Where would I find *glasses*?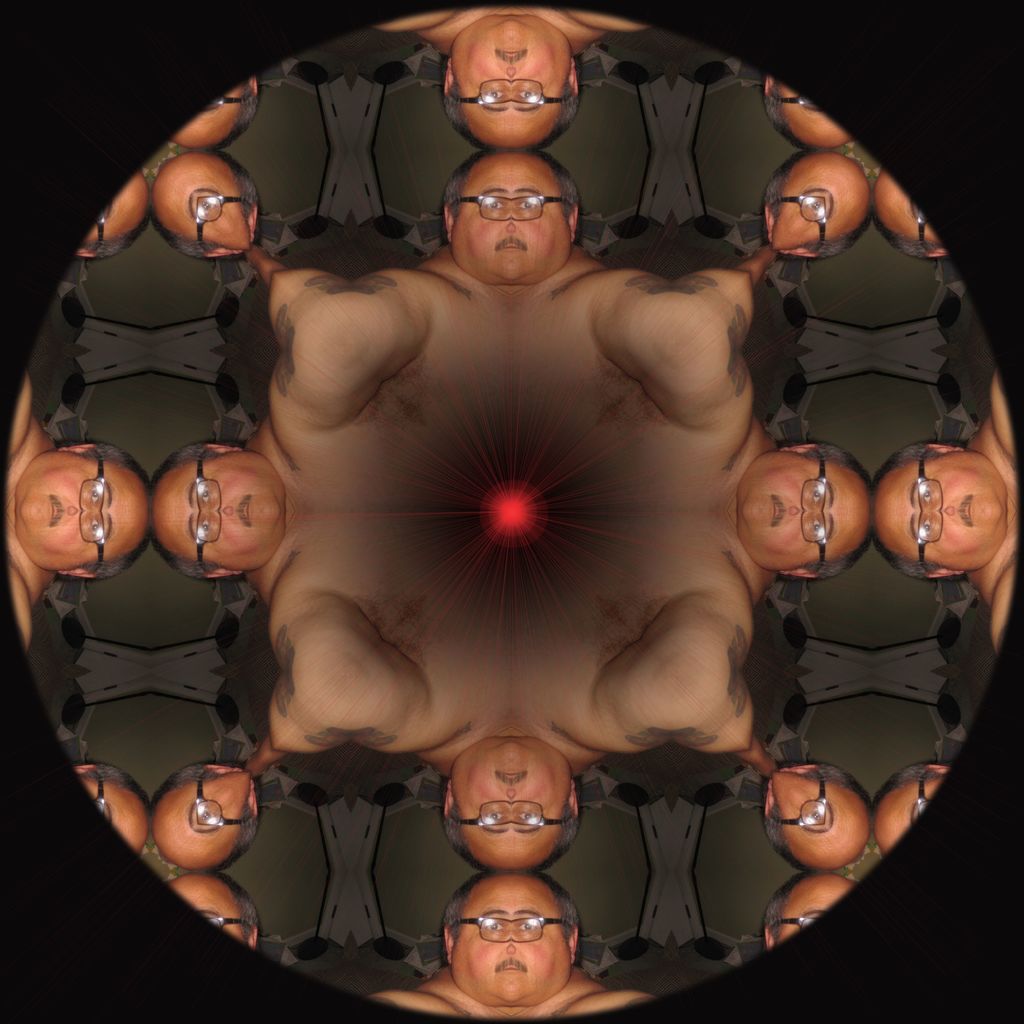
At [197, 913, 253, 932].
